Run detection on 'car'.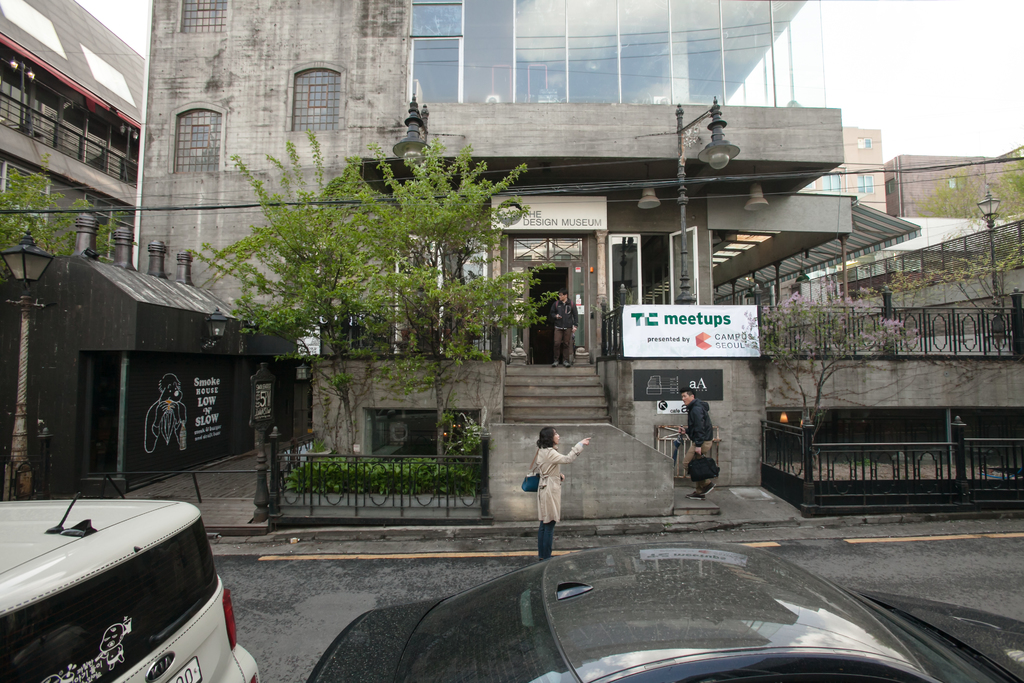
Result: [left=300, top=549, right=1023, bottom=682].
